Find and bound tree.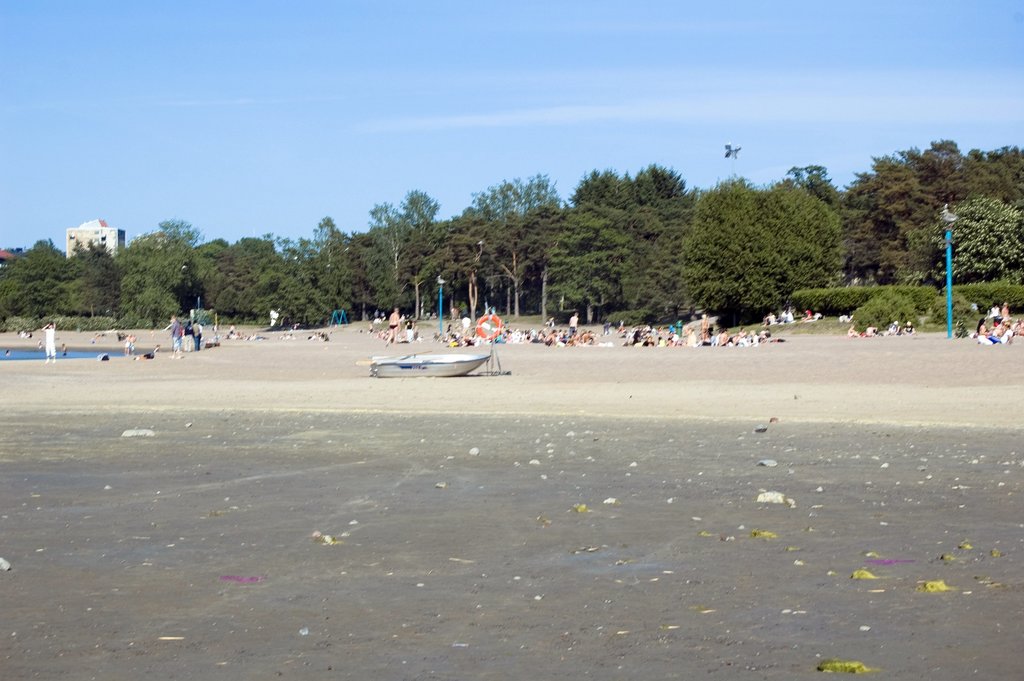
Bound: 906,198,1020,291.
